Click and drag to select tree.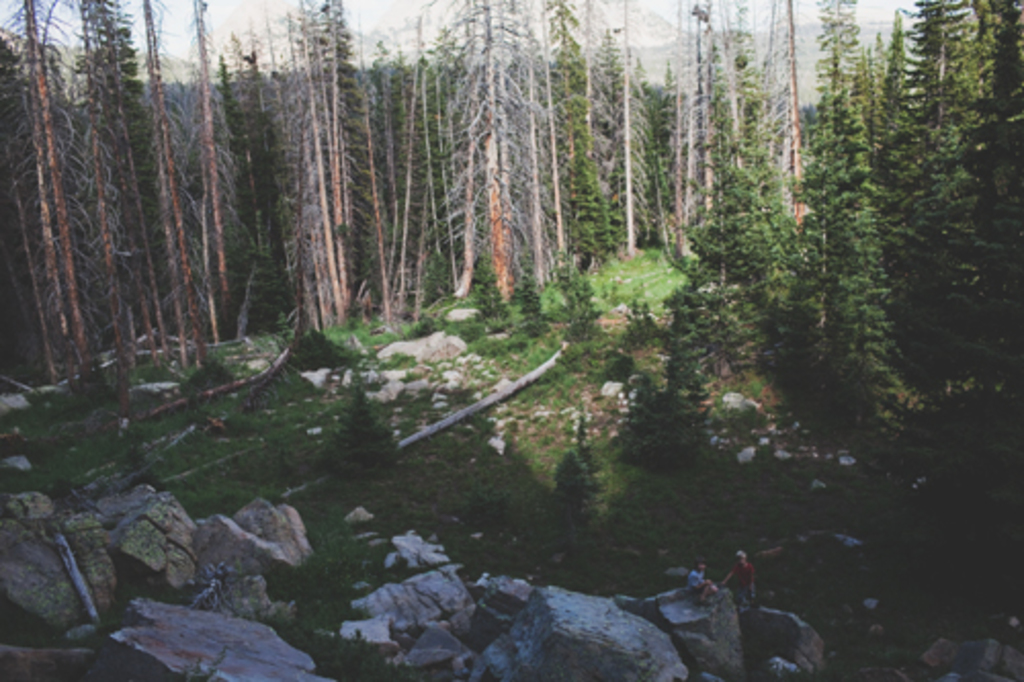
Selection: l=276, t=0, r=344, b=363.
